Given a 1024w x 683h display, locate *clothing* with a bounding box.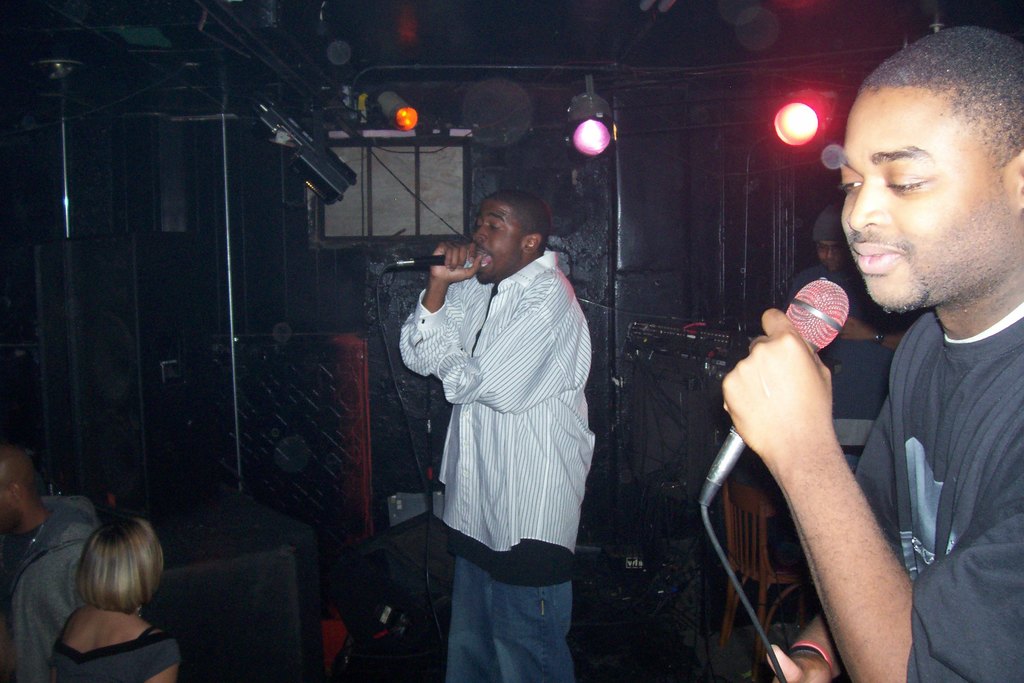
Located: [394, 252, 600, 589].
